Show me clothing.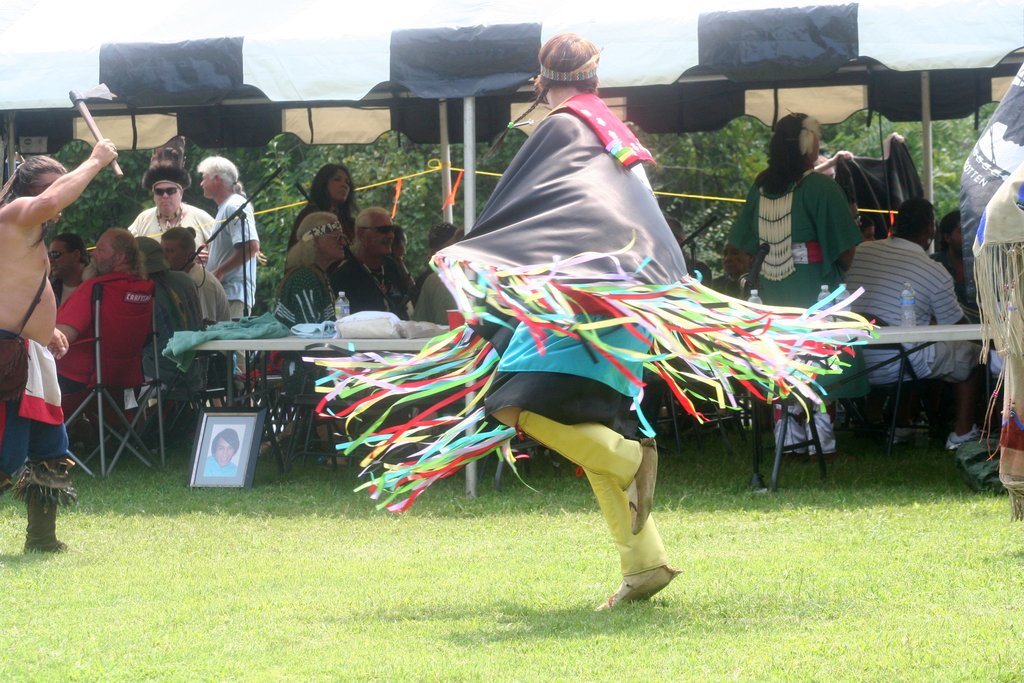
clothing is here: locate(203, 192, 258, 373).
